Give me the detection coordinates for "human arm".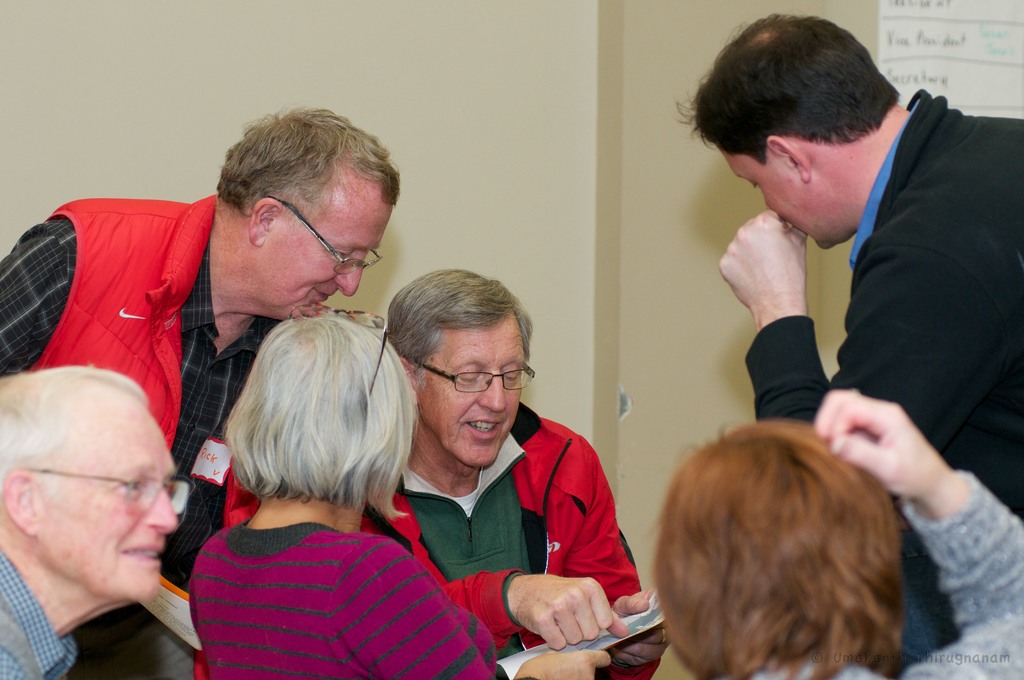
Rect(0, 212, 81, 384).
